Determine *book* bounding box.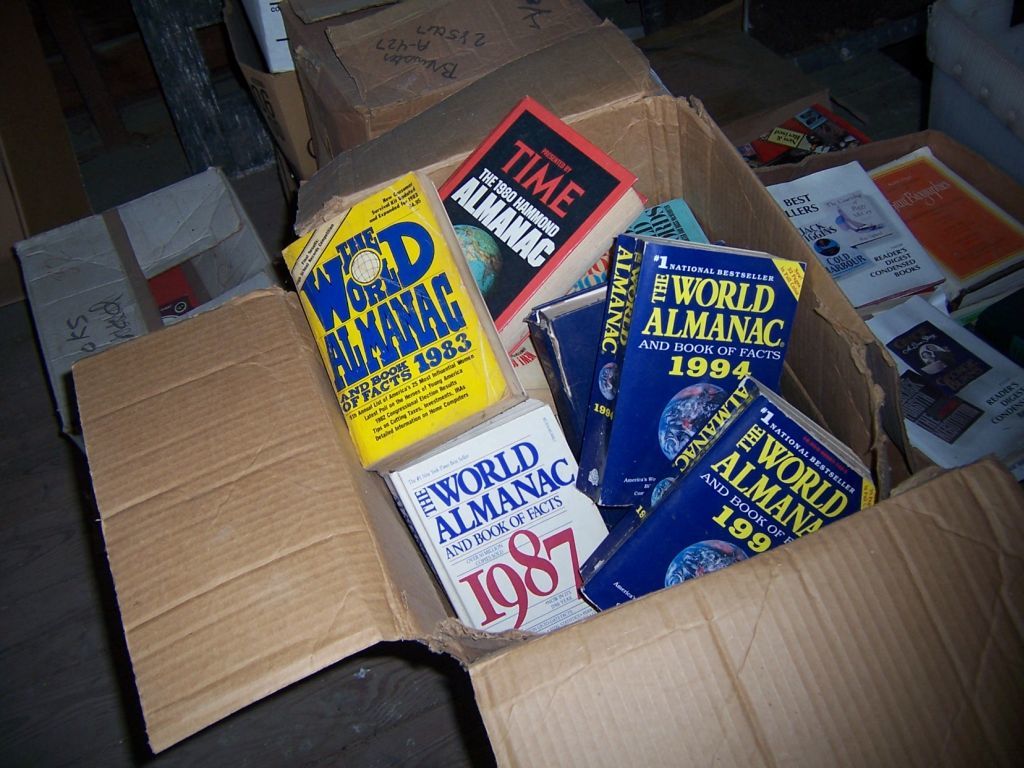
Determined: 753, 97, 876, 190.
